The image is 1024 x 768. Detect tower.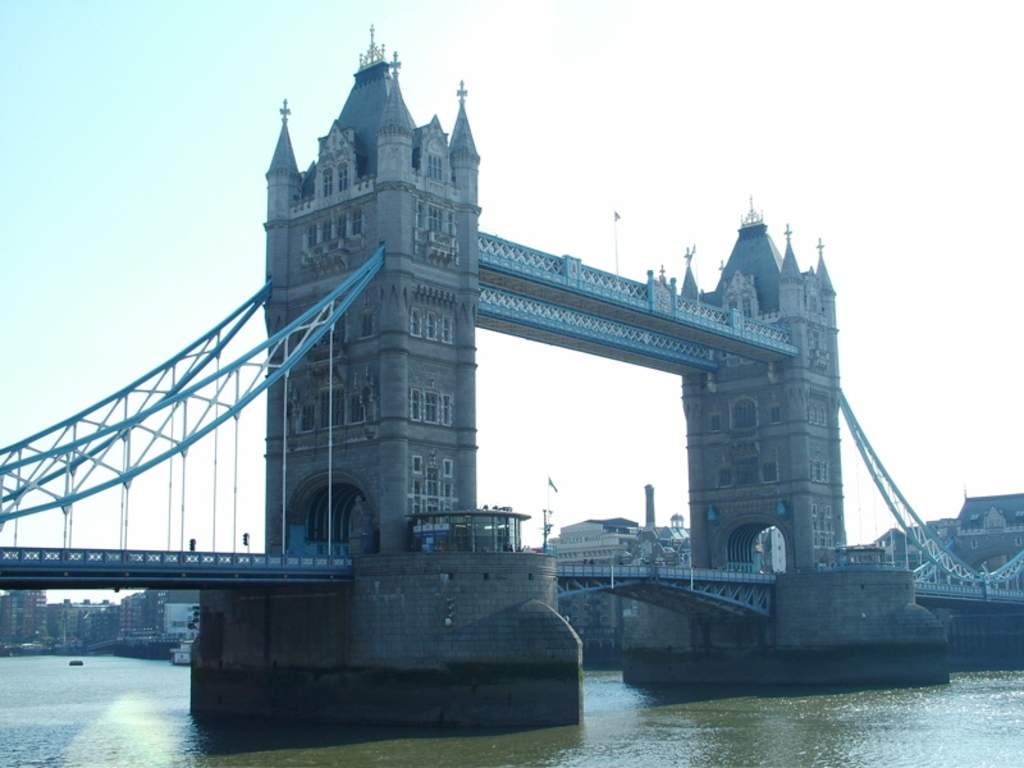
Detection: rect(252, 31, 502, 586).
